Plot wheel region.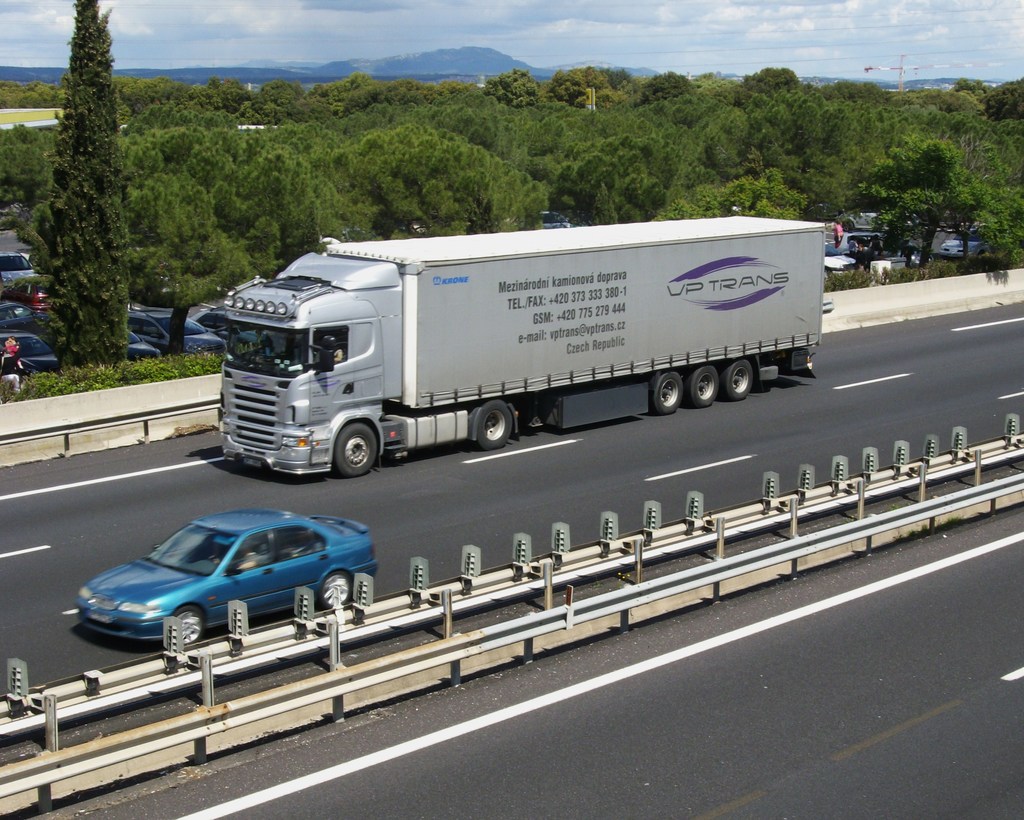
Plotted at <box>472,399,516,449</box>.
